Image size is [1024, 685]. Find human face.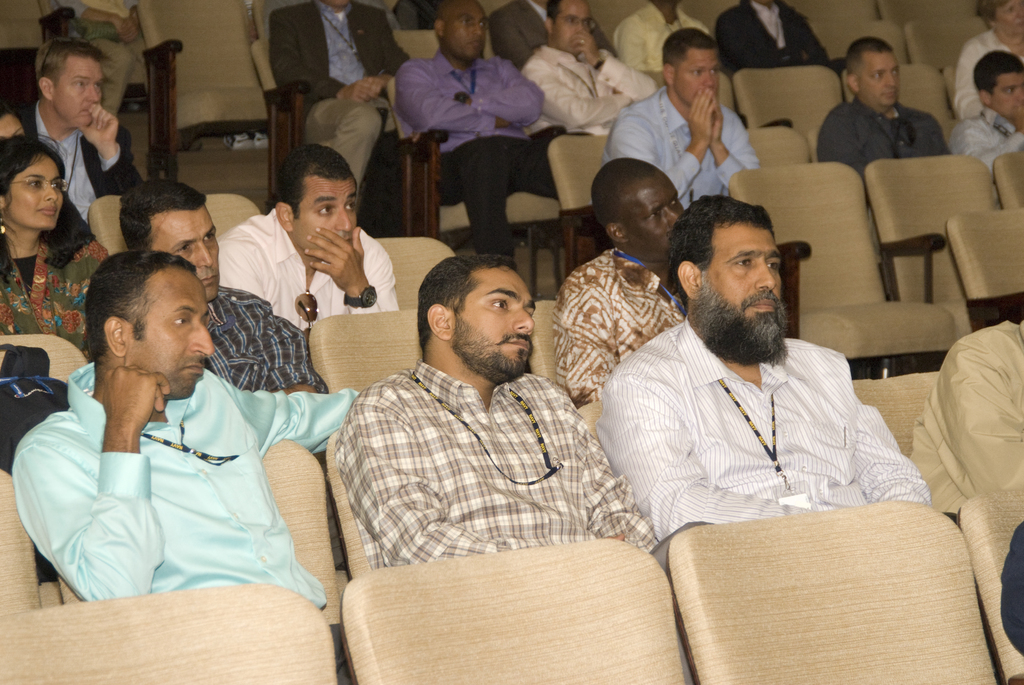
{"x1": 444, "y1": 7, "x2": 486, "y2": 56}.
